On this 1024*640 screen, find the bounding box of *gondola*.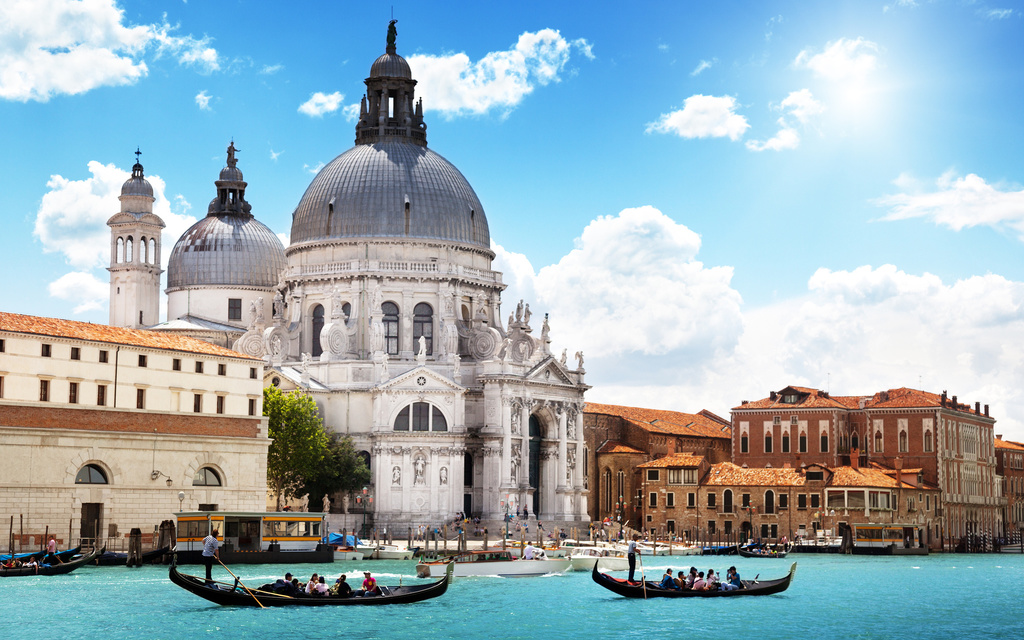
Bounding box: rect(0, 551, 83, 578).
